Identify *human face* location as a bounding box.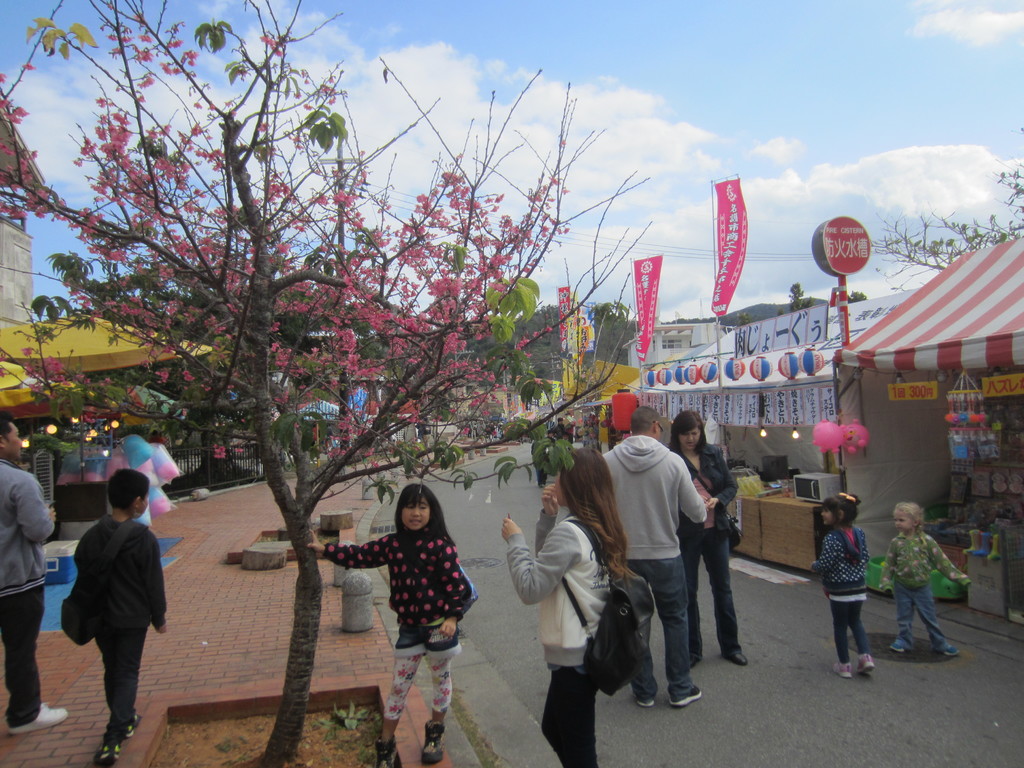
bbox(820, 511, 840, 529).
